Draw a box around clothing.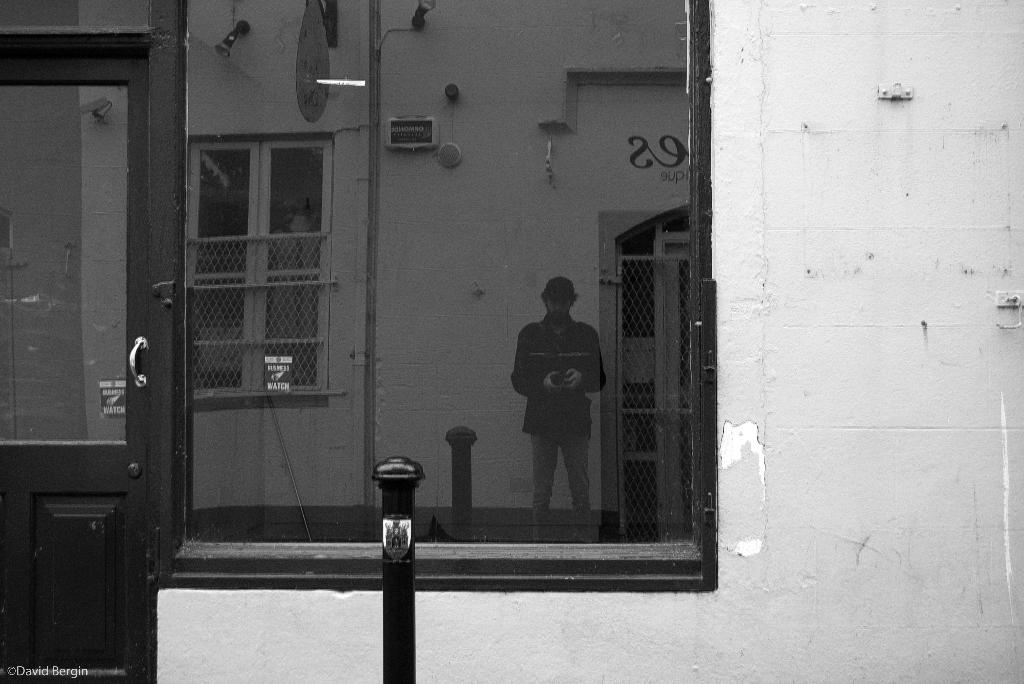
left=514, top=317, right=595, bottom=522.
